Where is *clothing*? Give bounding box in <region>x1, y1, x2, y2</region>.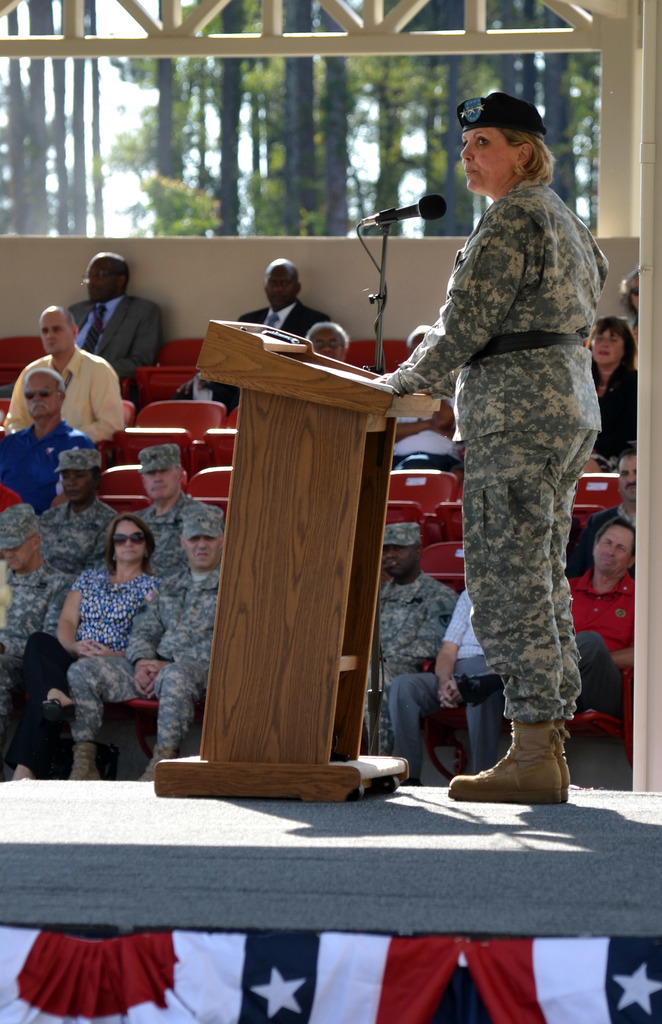
<region>1, 342, 125, 443</region>.
